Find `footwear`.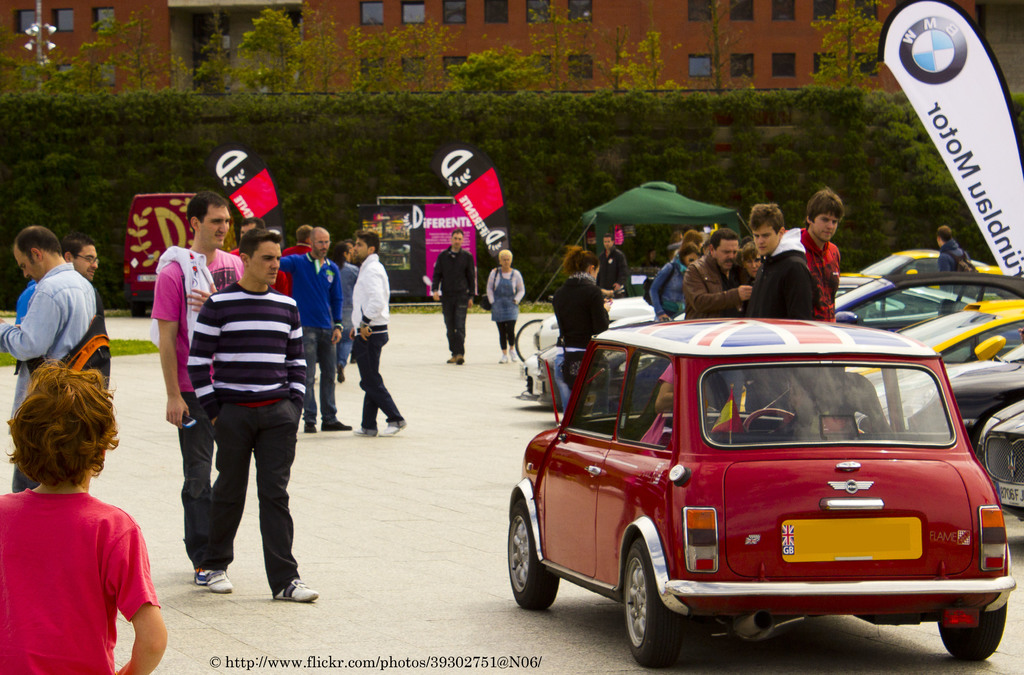
(384, 419, 397, 443).
